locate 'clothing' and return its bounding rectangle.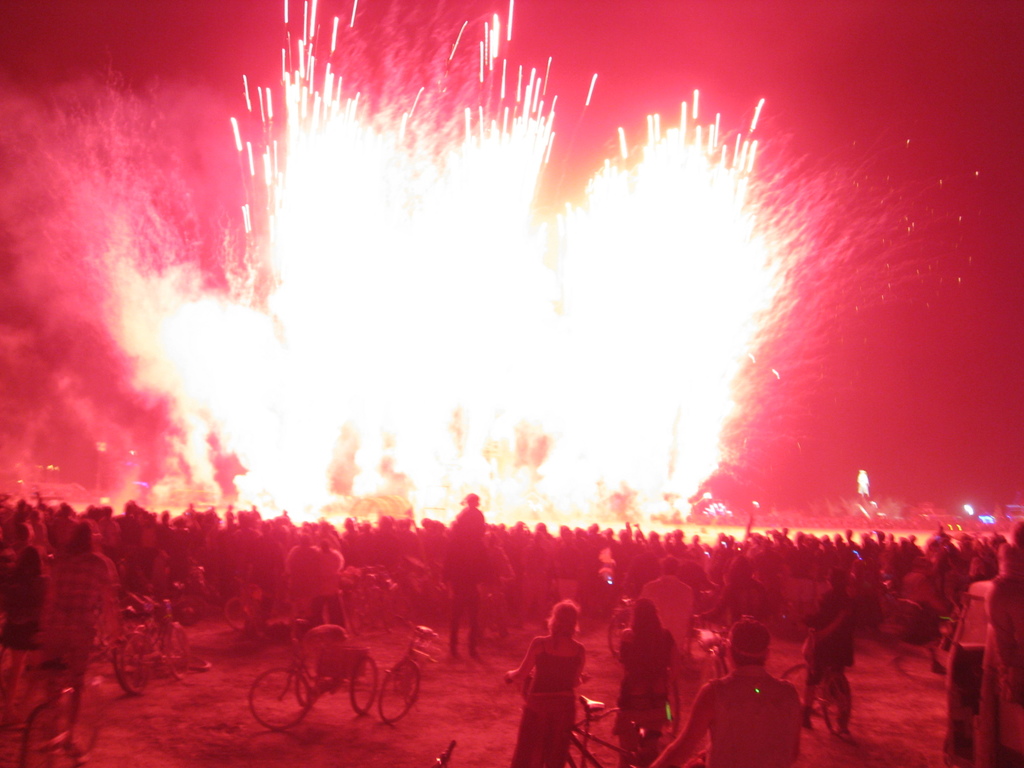
(x1=0, y1=569, x2=47, y2=645).
